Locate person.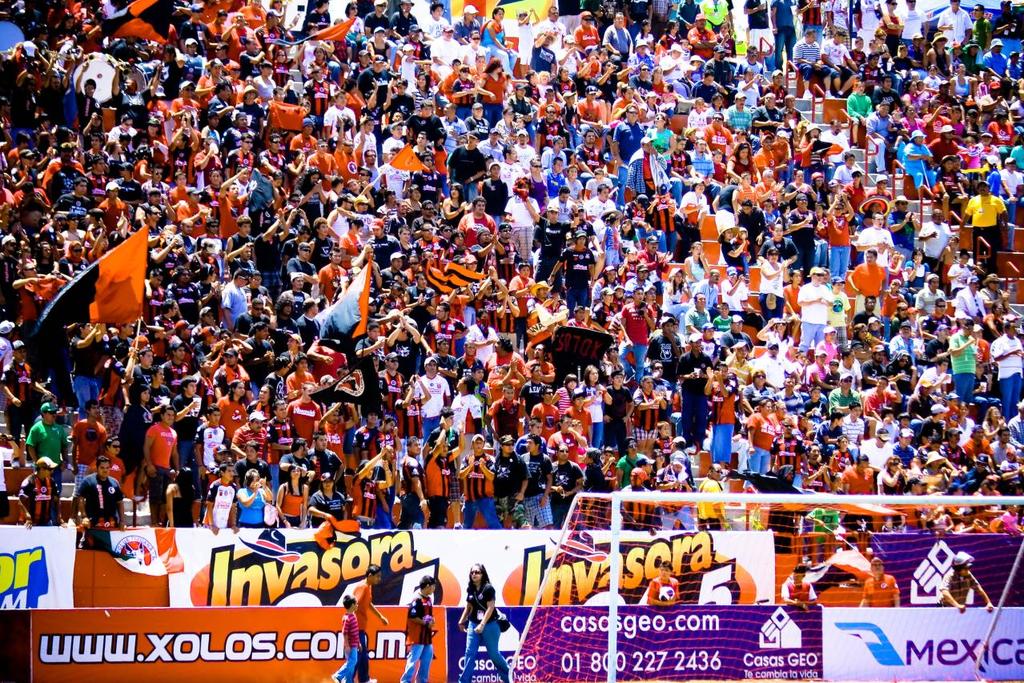
Bounding box: BBox(858, 560, 902, 611).
